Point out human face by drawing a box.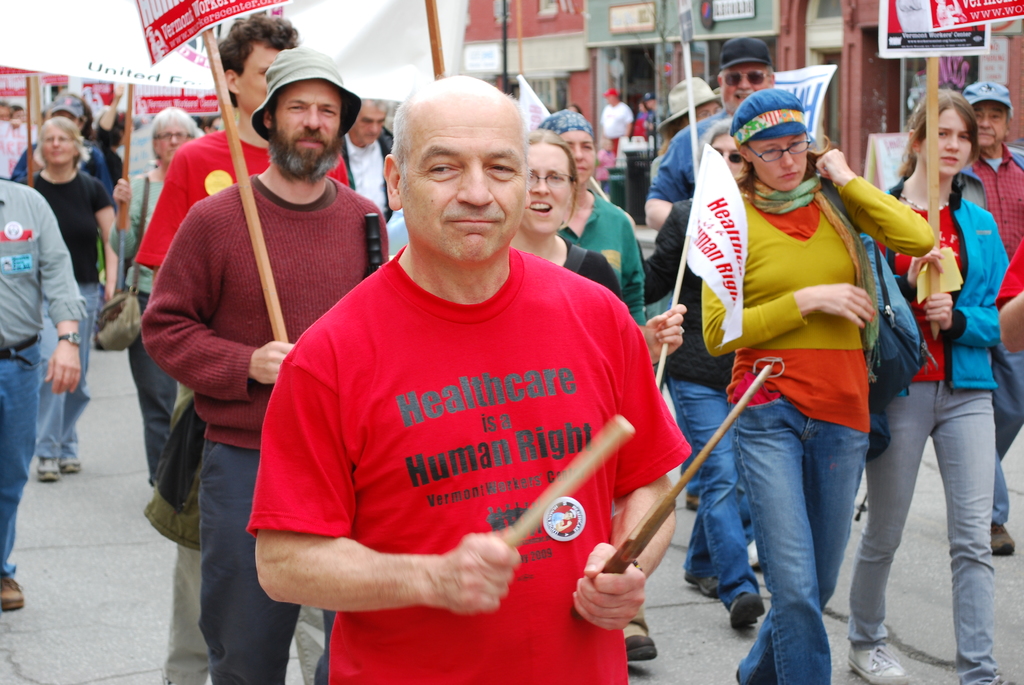
pyautogui.locateOnScreen(716, 134, 745, 180).
